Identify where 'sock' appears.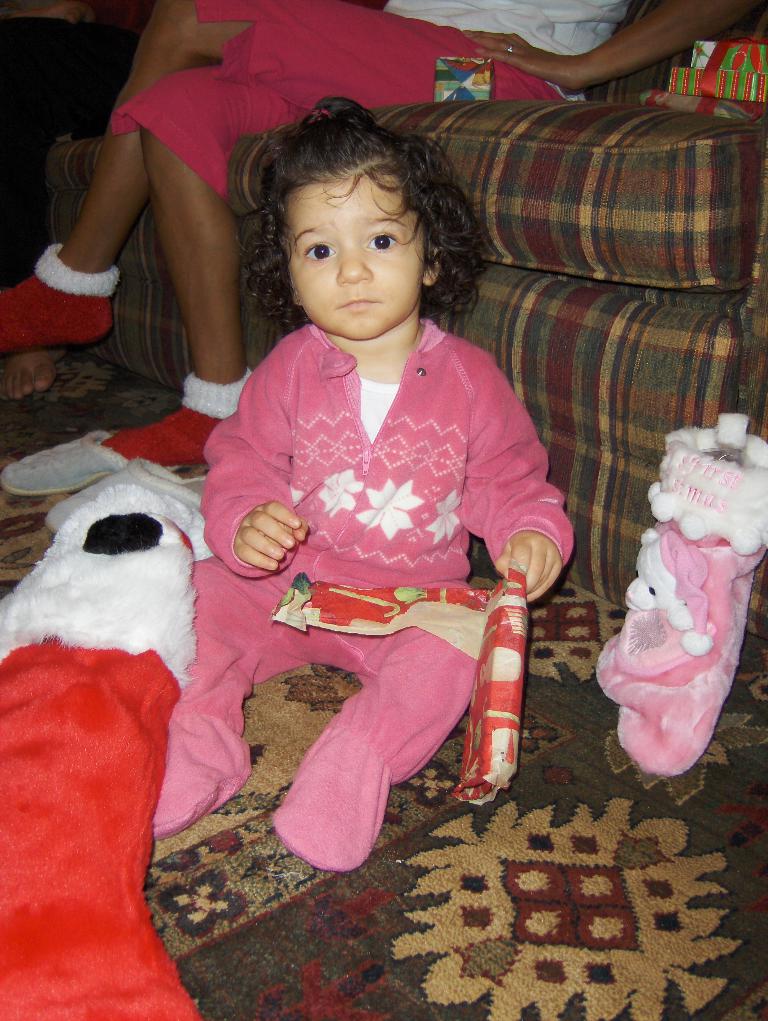
Appears at <box>106,368,255,465</box>.
